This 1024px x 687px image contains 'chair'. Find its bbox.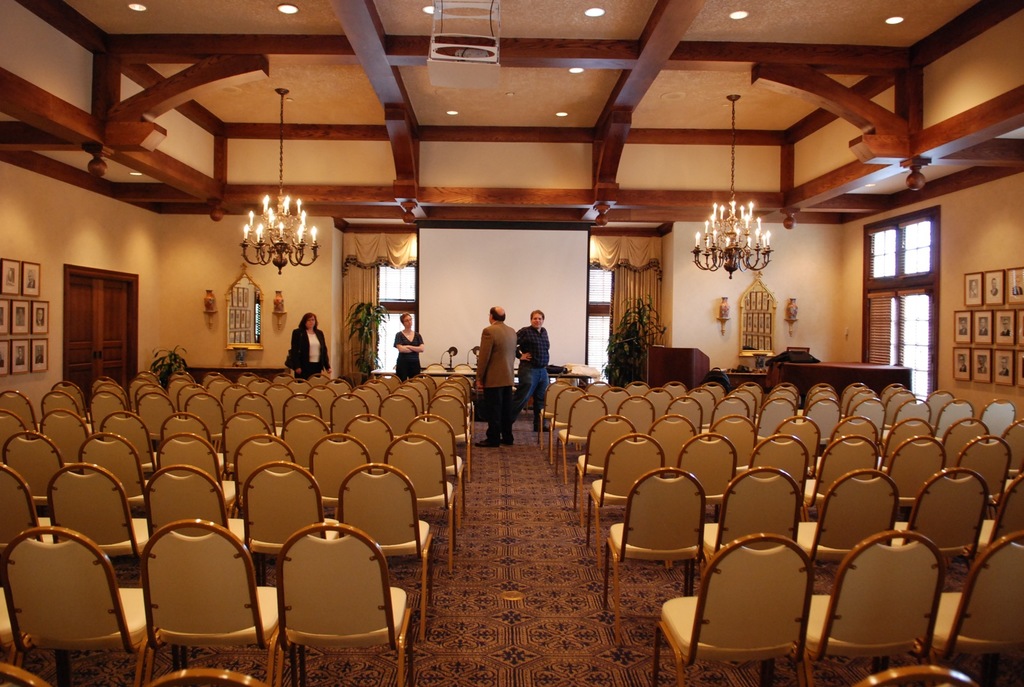
[45, 393, 74, 417].
